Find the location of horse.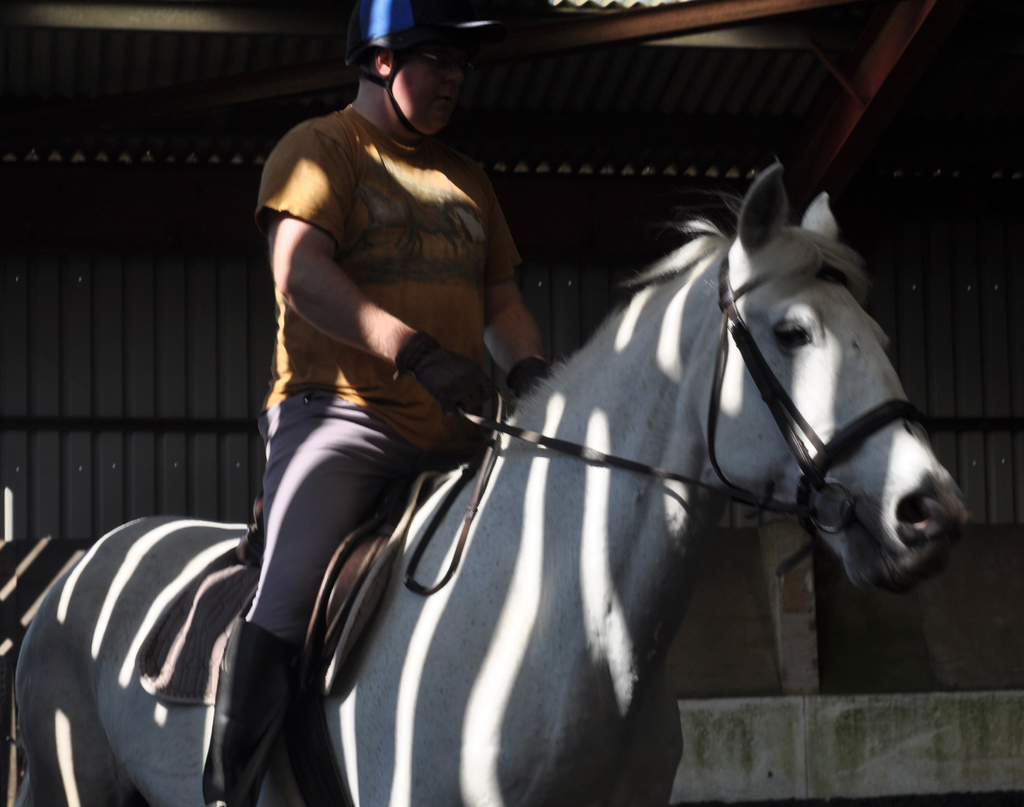
Location: BBox(15, 157, 975, 806).
